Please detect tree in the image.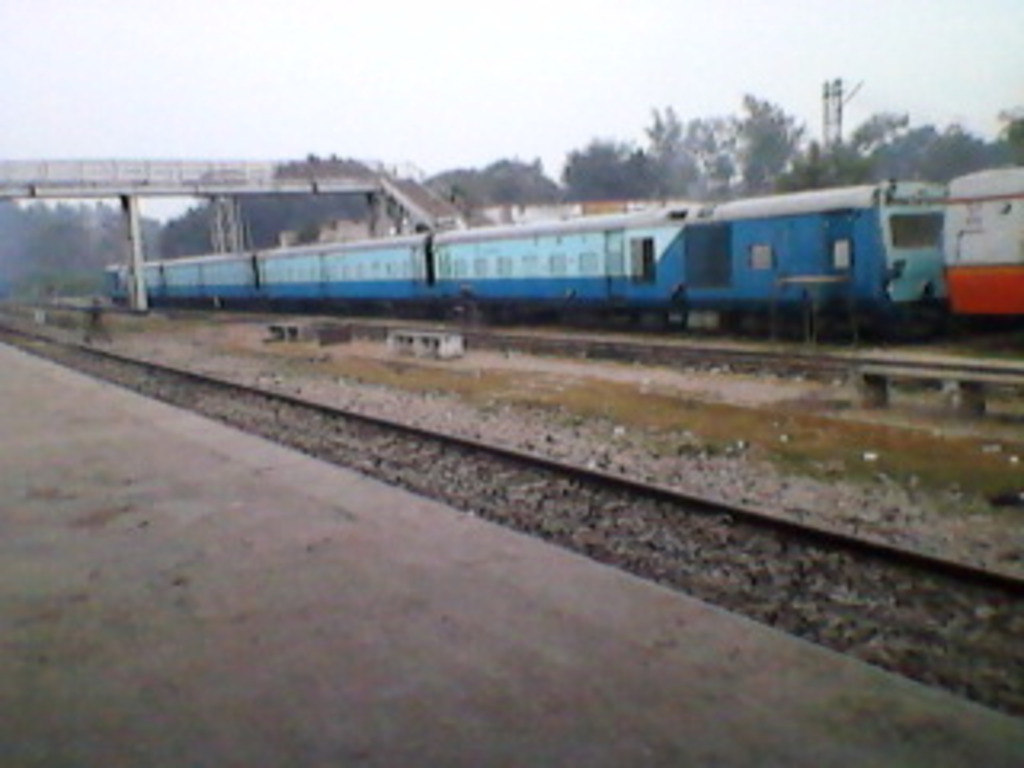
pyautogui.locateOnScreen(154, 198, 224, 259).
